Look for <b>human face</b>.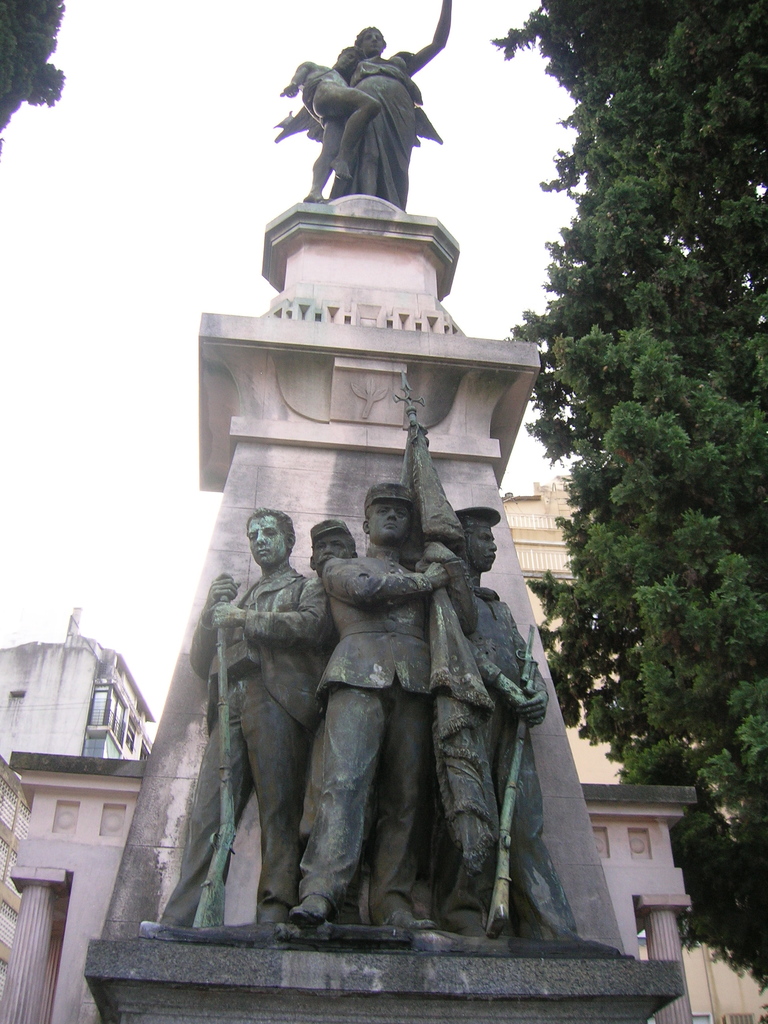
Found: <box>310,531,350,572</box>.
